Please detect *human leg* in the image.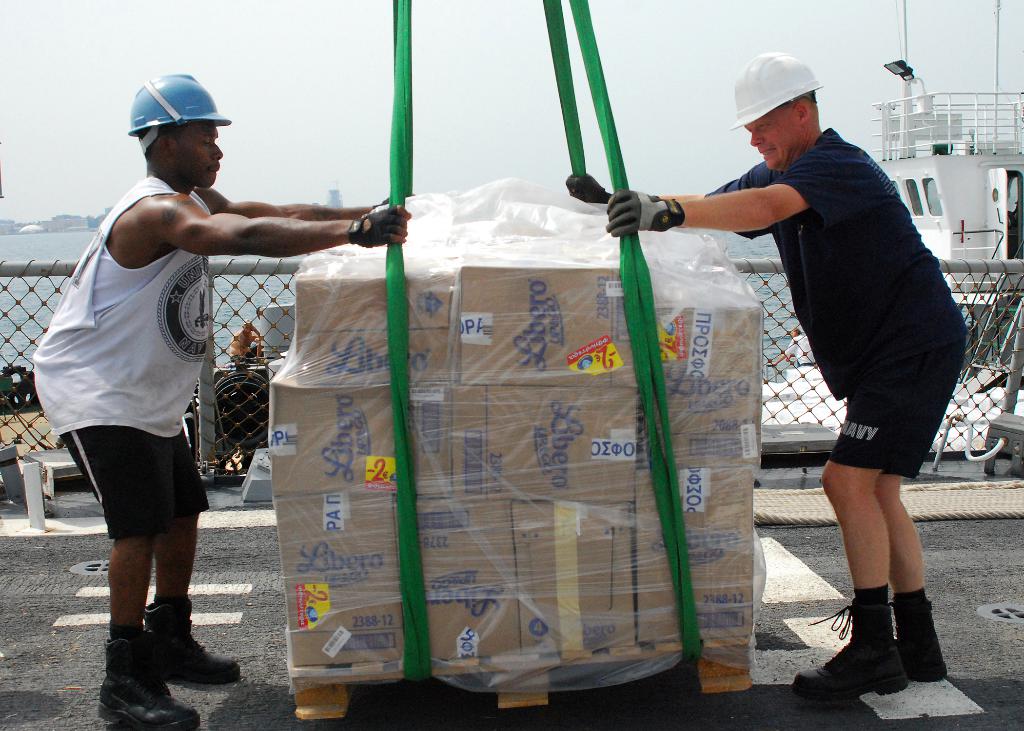
box(39, 376, 202, 730).
